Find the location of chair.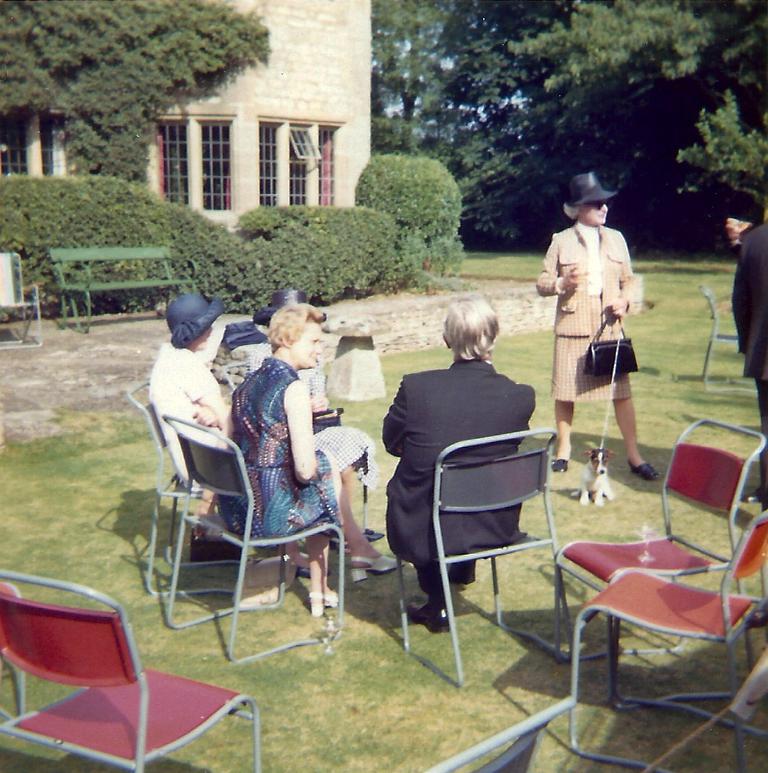
Location: 424,698,579,772.
